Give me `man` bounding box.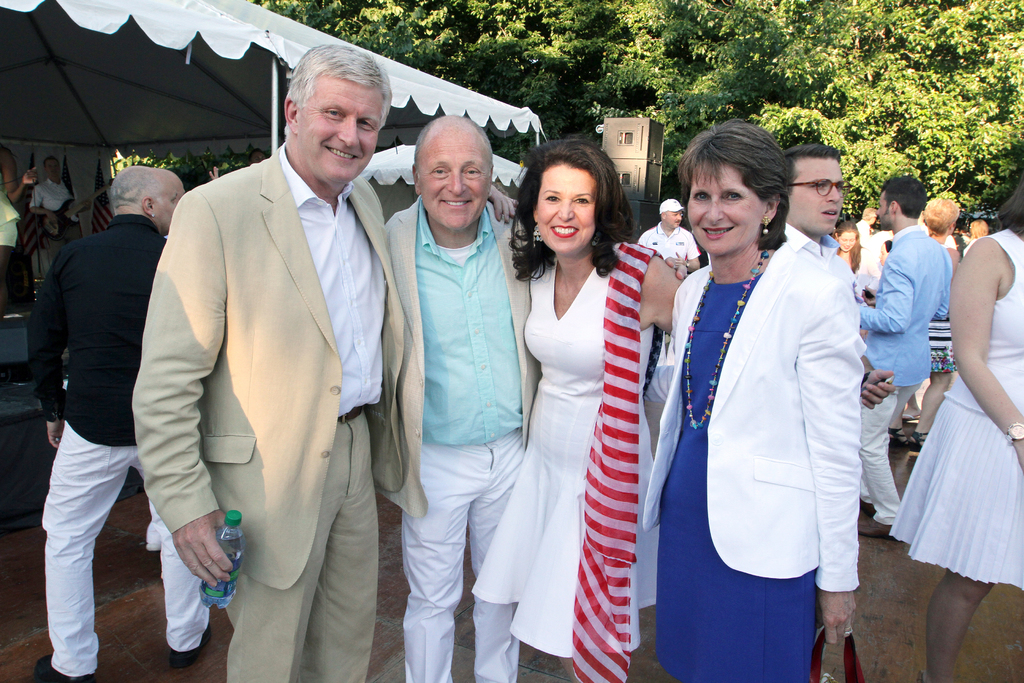
(x1=383, y1=113, x2=687, y2=682).
